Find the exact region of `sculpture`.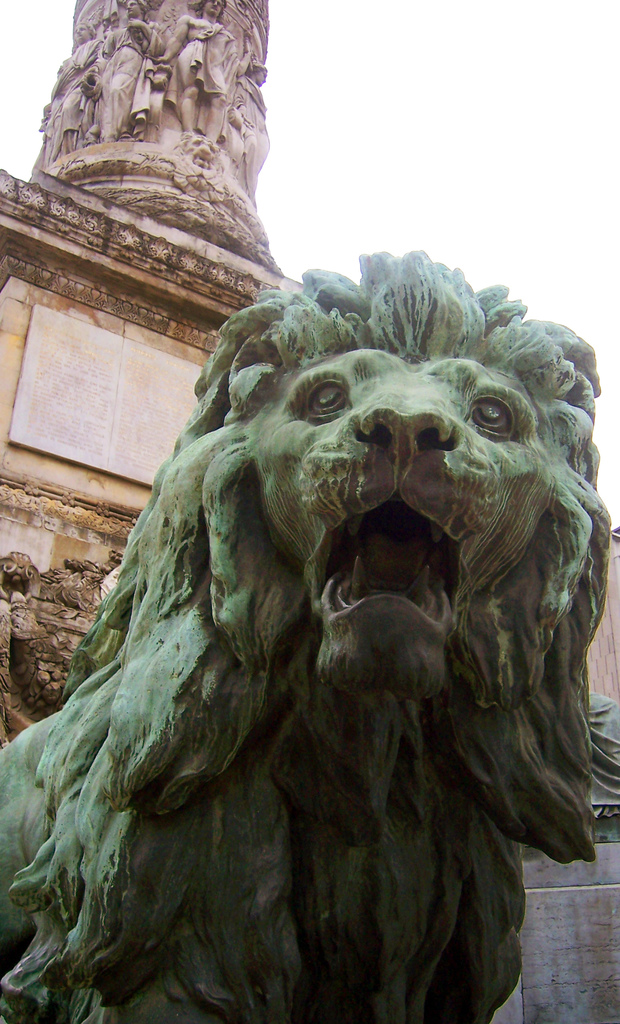
Exact region: [0,250,619,1023].
